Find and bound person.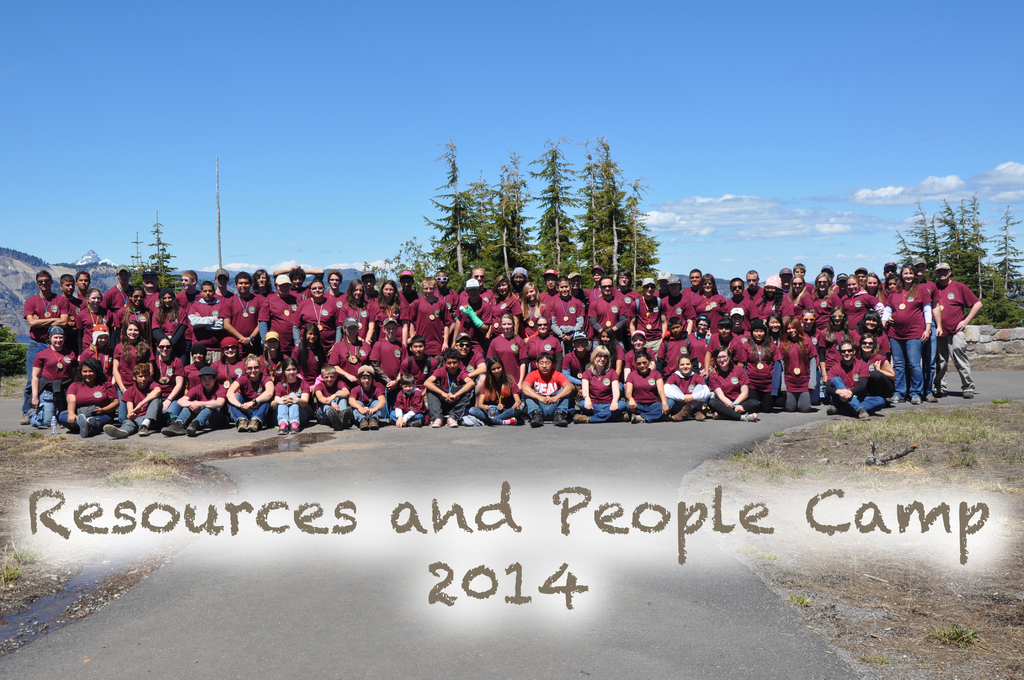
Bound: [x1=75, y1=320, x2=112, y2=381].
